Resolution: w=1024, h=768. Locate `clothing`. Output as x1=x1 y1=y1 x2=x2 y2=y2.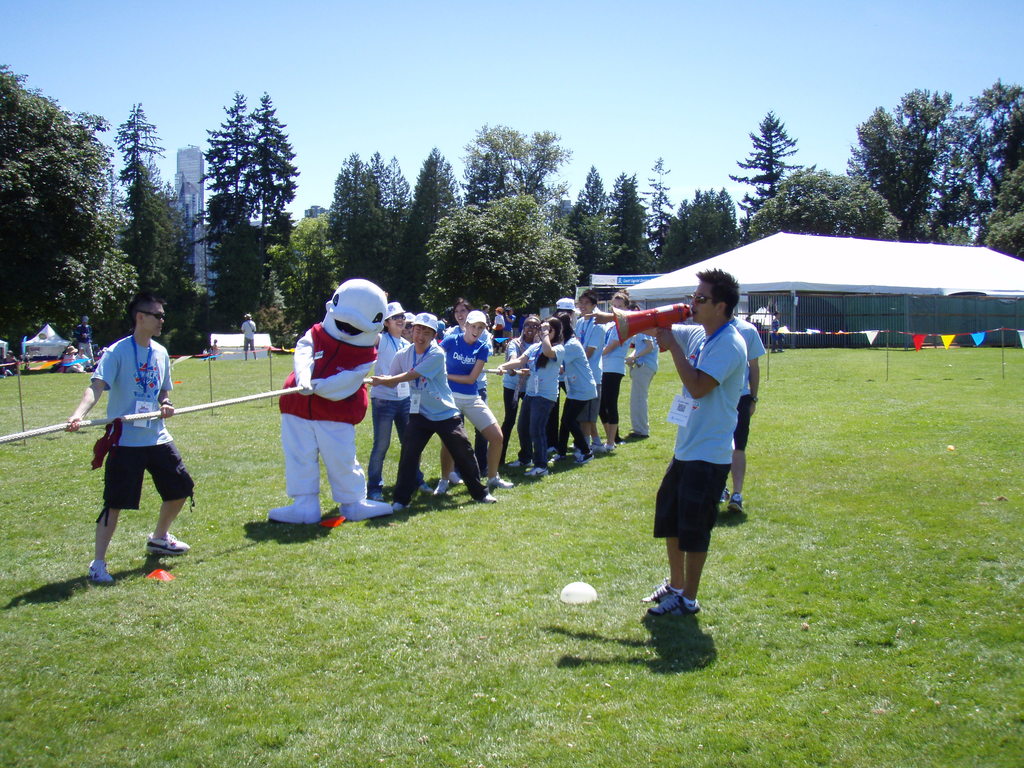
x1=585 y1=308 x2=611 y2=388.
